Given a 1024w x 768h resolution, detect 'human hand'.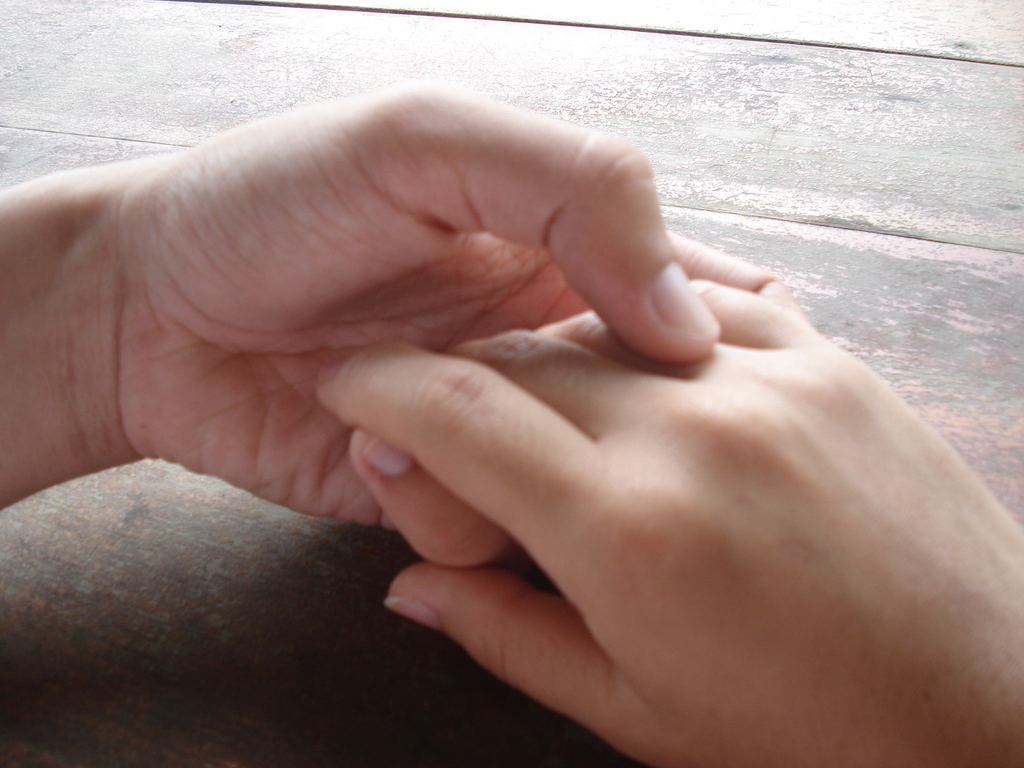
<box>314,275,1023,767</box>.
